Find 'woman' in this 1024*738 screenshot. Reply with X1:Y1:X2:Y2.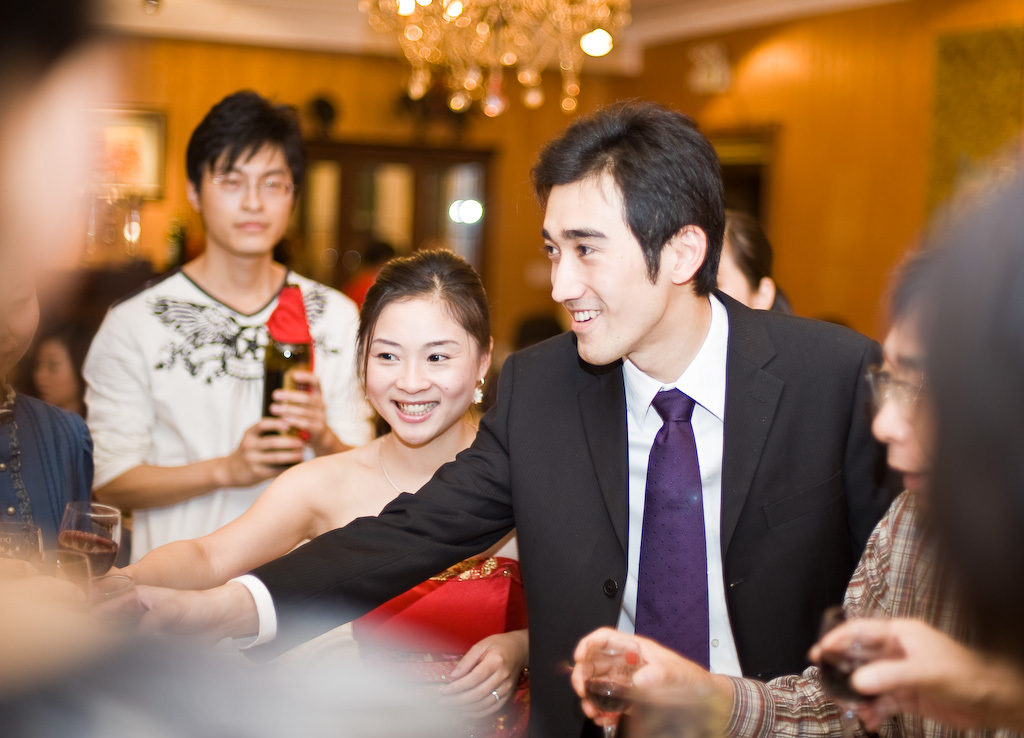
133:150:543:737.
